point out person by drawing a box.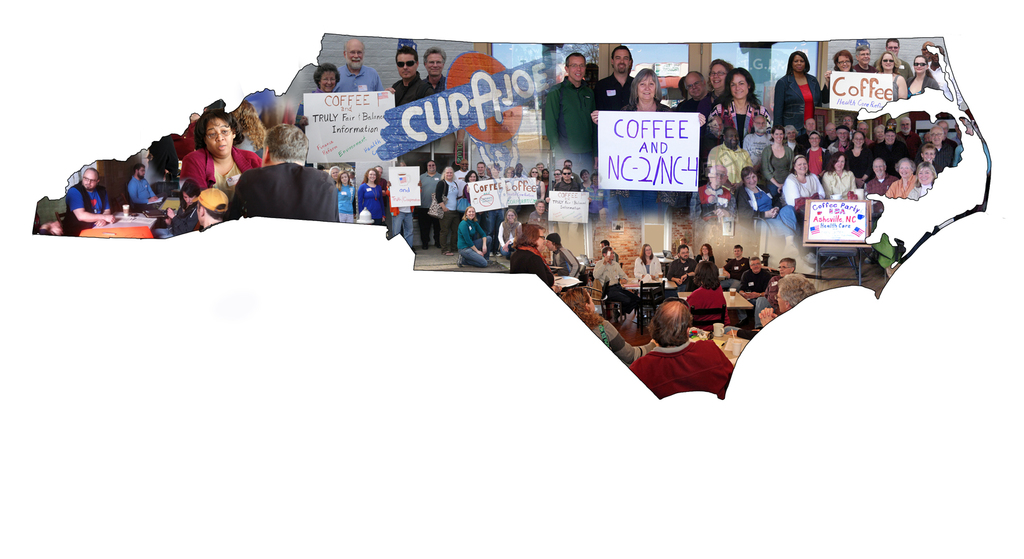
BBox(697, 243, 716, 263).
